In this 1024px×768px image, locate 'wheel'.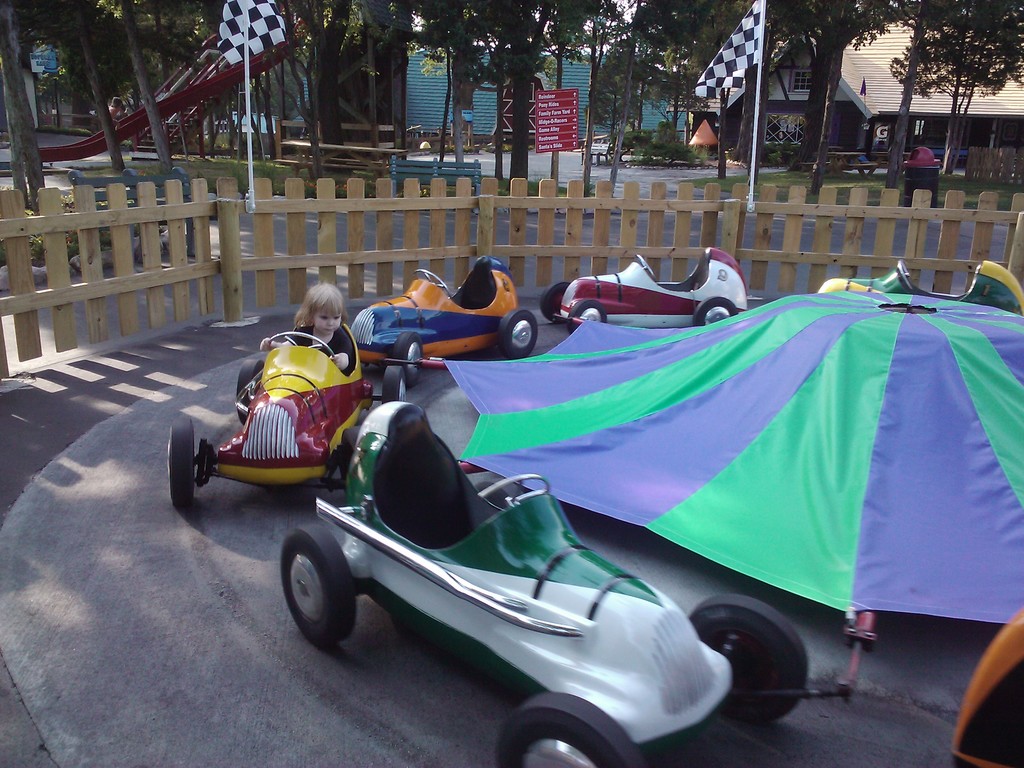
Bounding box: left=477, top=472, right=550, bottom=508.
